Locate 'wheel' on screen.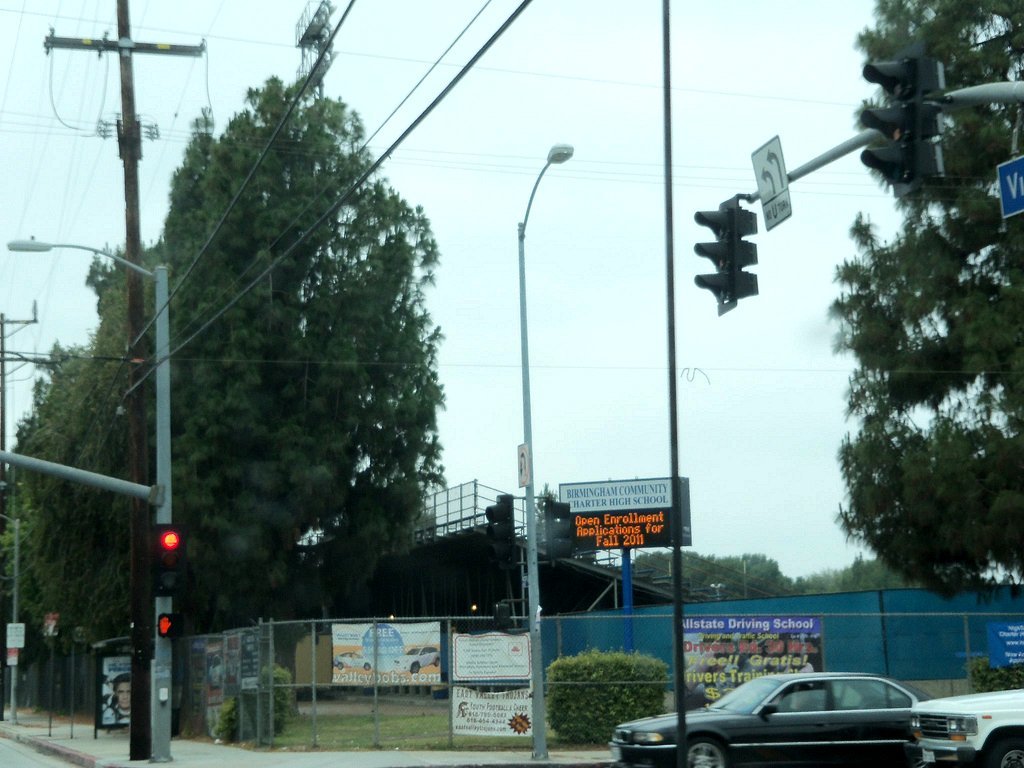
On screen at detection(983, 736, 1023, 767).
